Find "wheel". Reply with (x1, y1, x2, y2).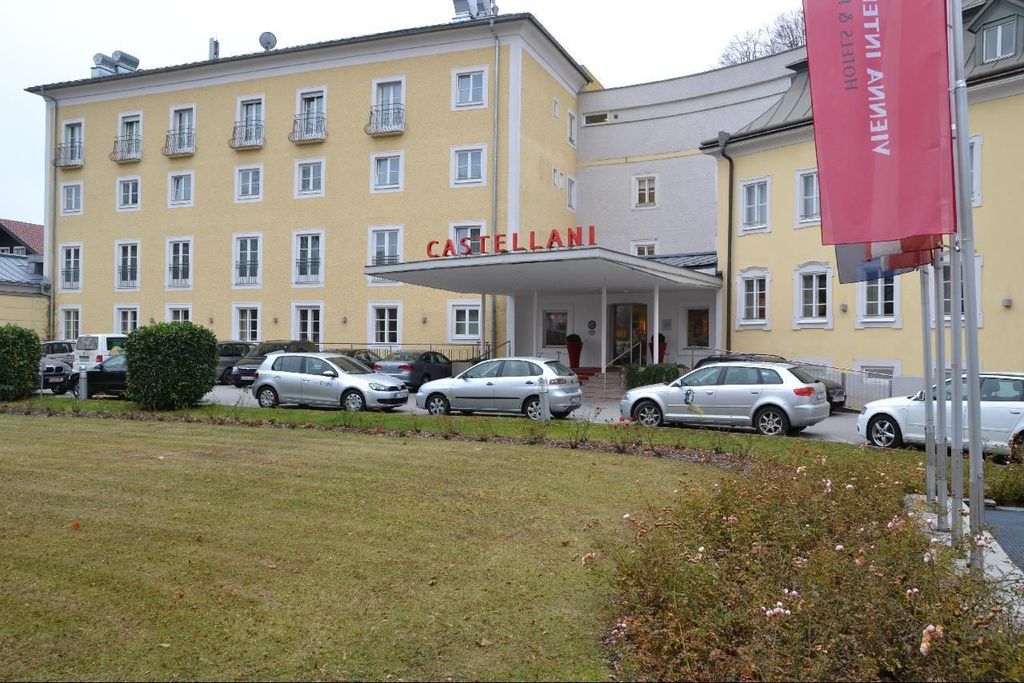
(522, 397, 549, 419).
